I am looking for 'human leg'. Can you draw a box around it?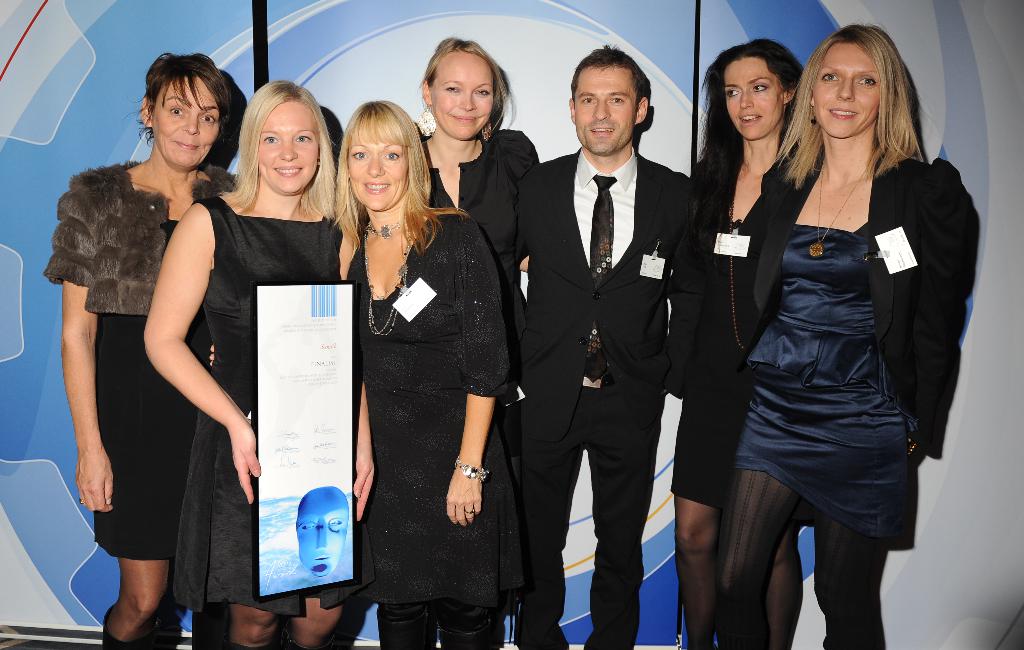
Sure, the bounding box is 218 401 276 649.
